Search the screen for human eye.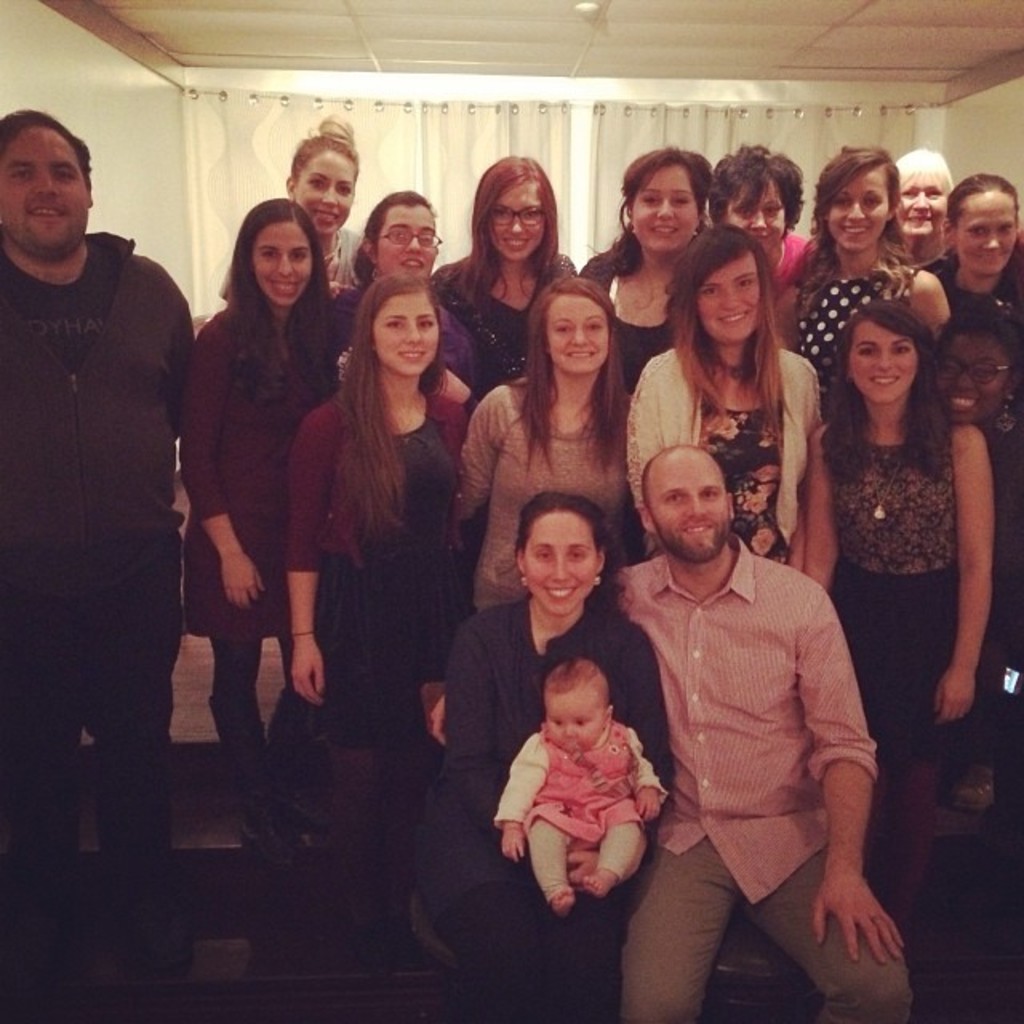
Found at 418, 317, 438, 330.
